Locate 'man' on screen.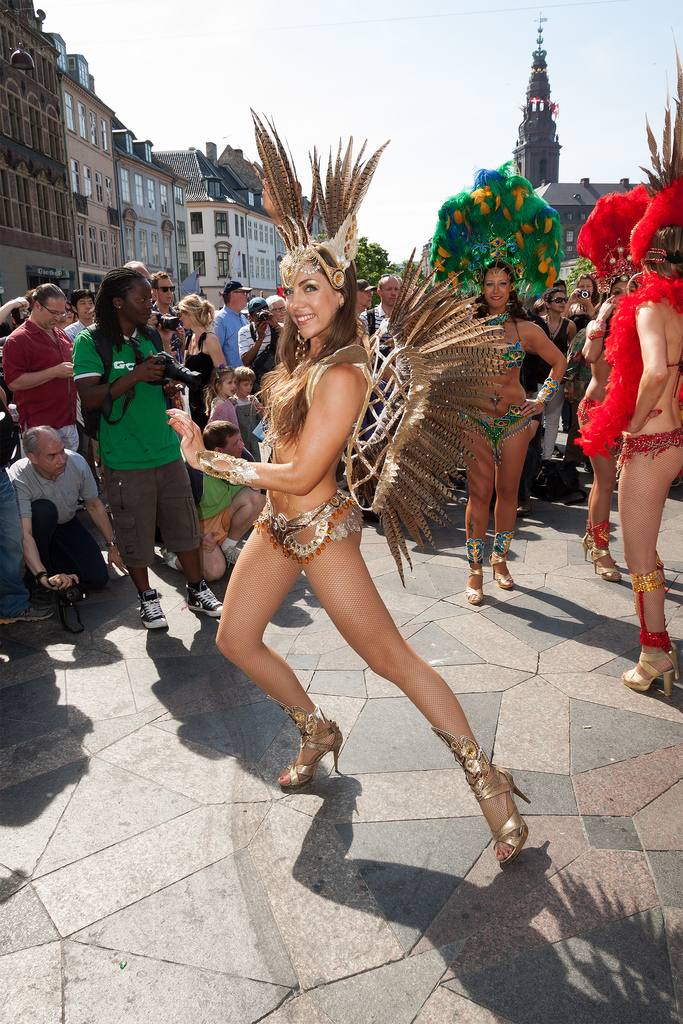
On screen at region(233, 295, 293, 369).
